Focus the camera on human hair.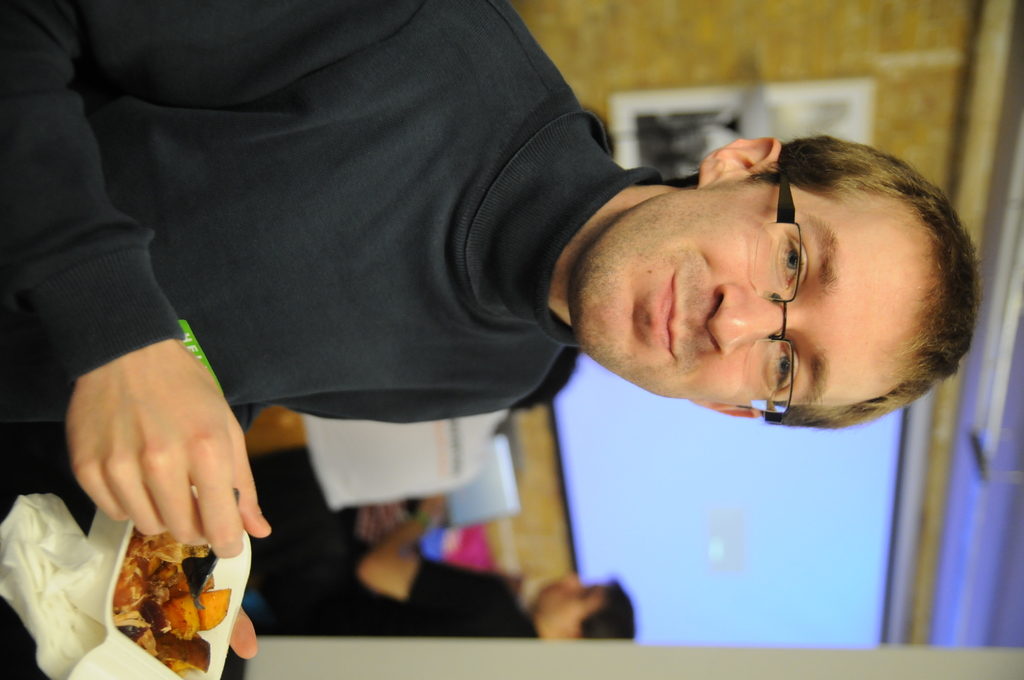
Focus region: box(748, 131, 970, 370).
